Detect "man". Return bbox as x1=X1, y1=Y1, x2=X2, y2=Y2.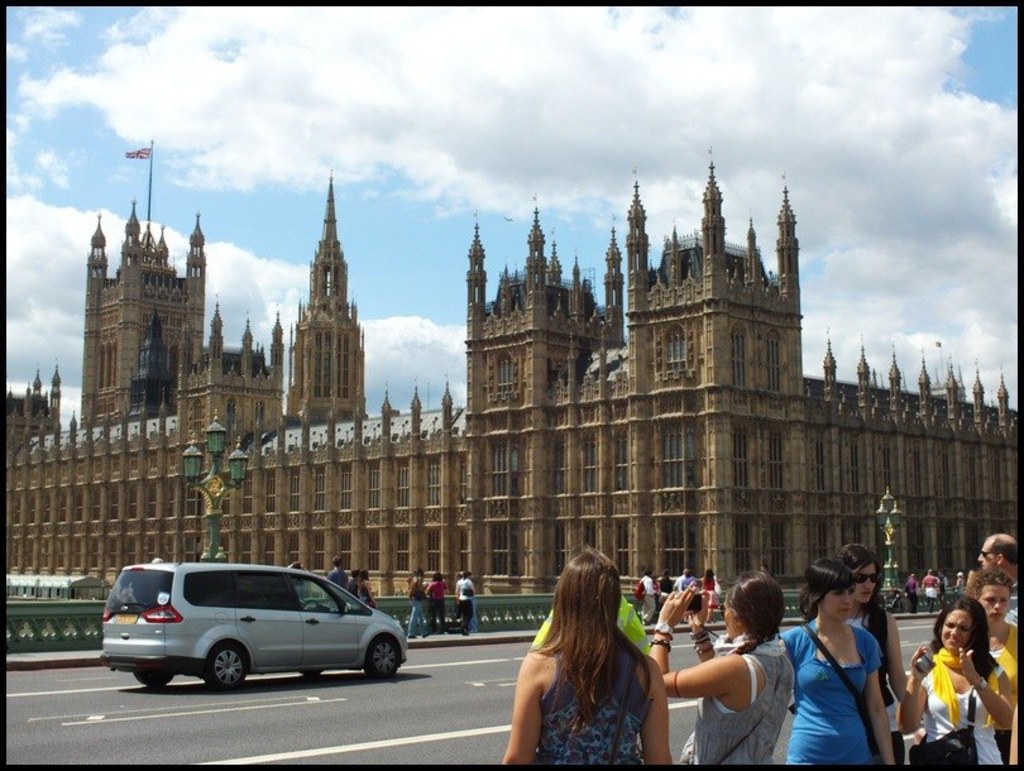
x1=980, y1=533, x2=1021, y2=633.
